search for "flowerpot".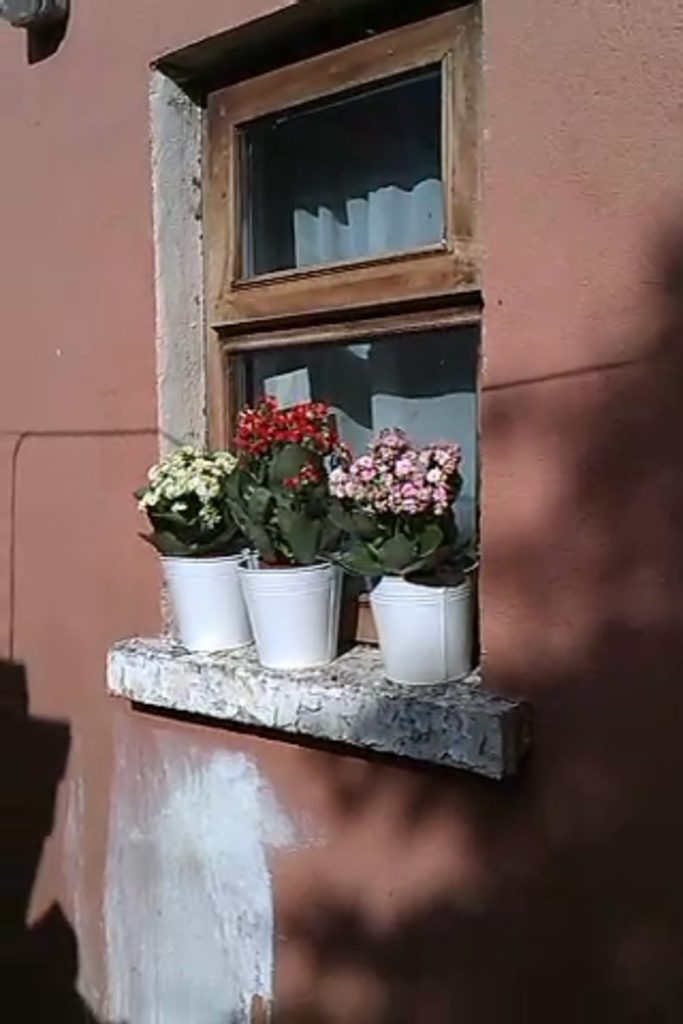
Found at x1=367 y1=574 x2=472 y2=687.
